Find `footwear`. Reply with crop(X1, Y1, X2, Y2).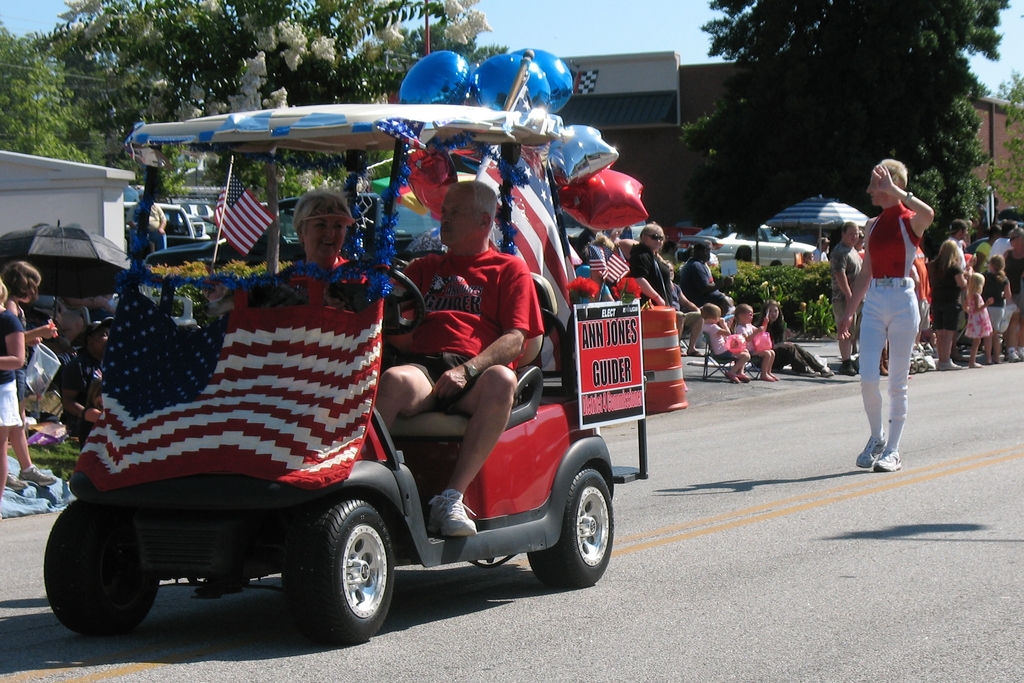
crop(4, 472, 28, 493).
